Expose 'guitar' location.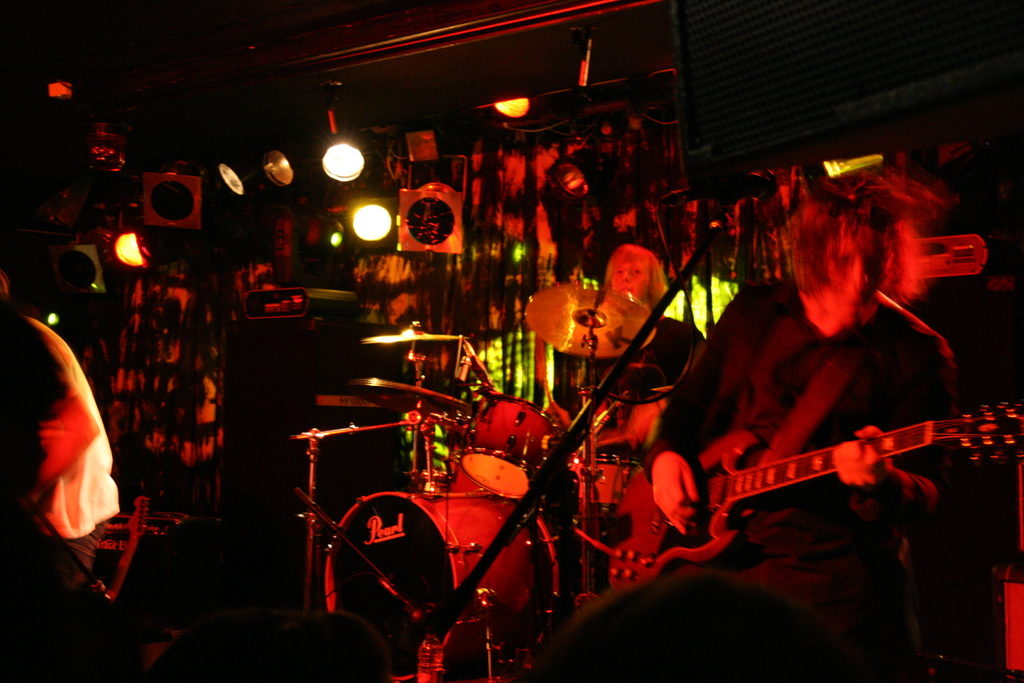
Exposed at x1=605 y1=400 x2=1023 y2=591.
